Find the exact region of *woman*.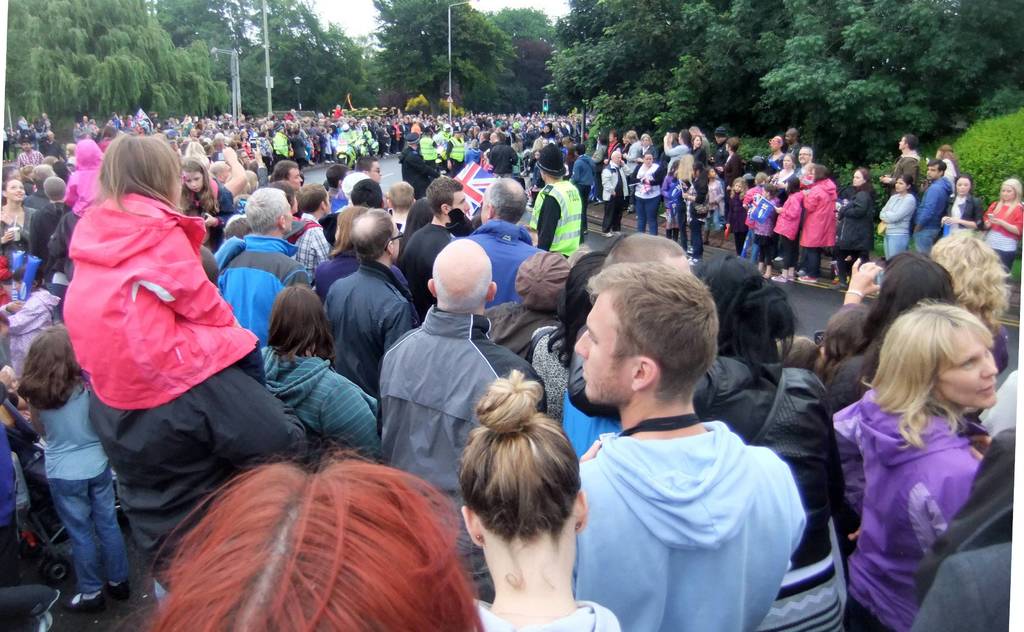
Exact region: left=462, top=364, right=622, bottom=631.
